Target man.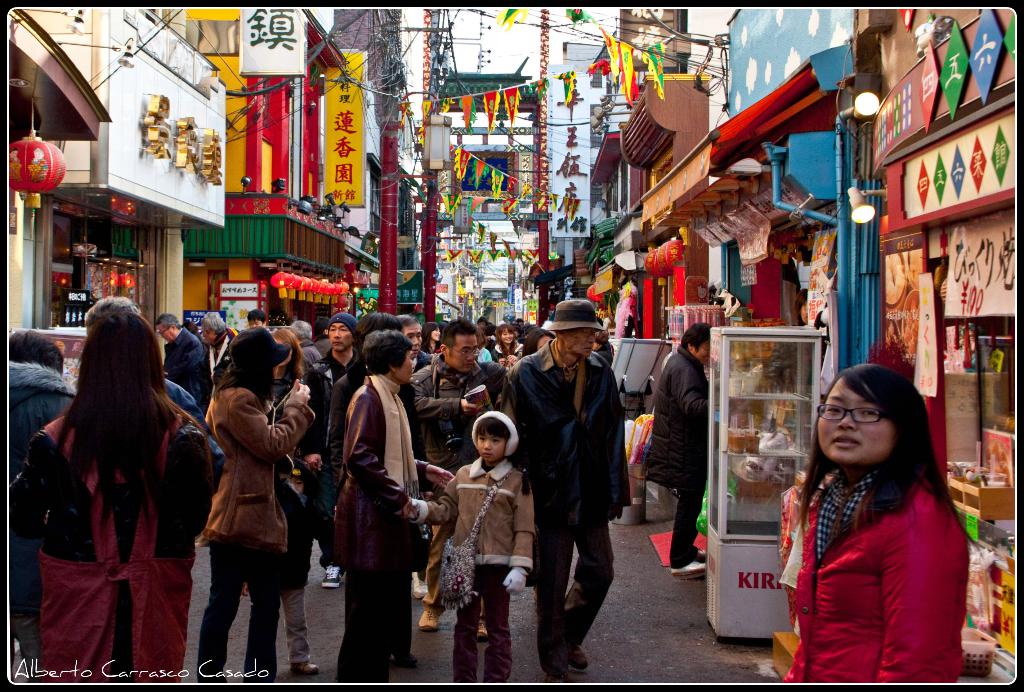
Target region: bbox(321, 309, 431, 591).
